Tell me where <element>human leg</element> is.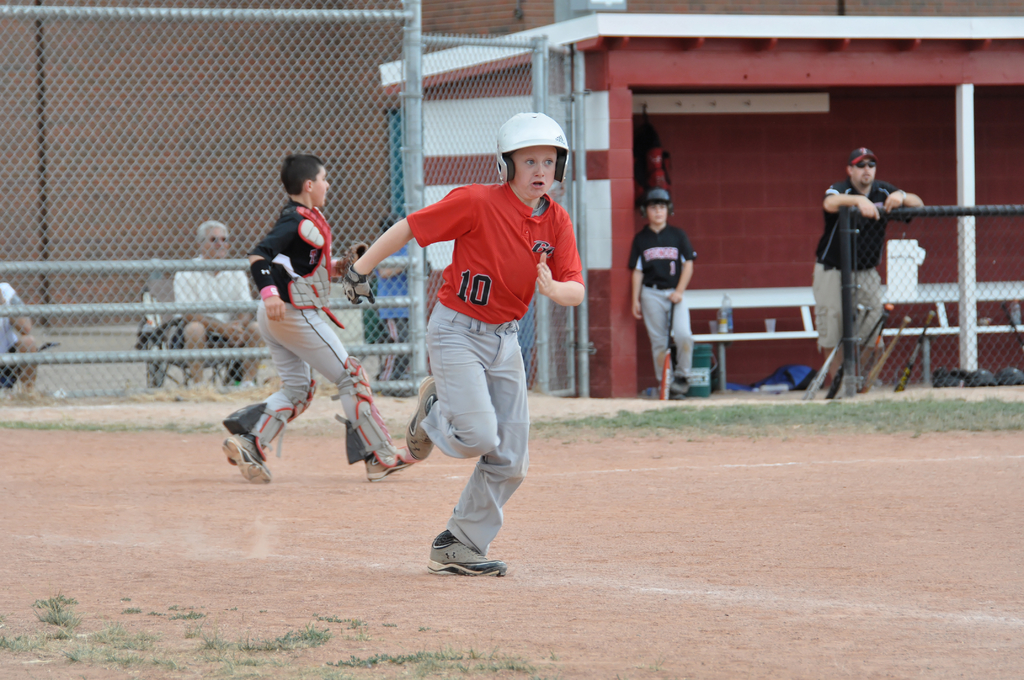
<element>human leg</element> is at Rect(810, 257, 845, 385).
